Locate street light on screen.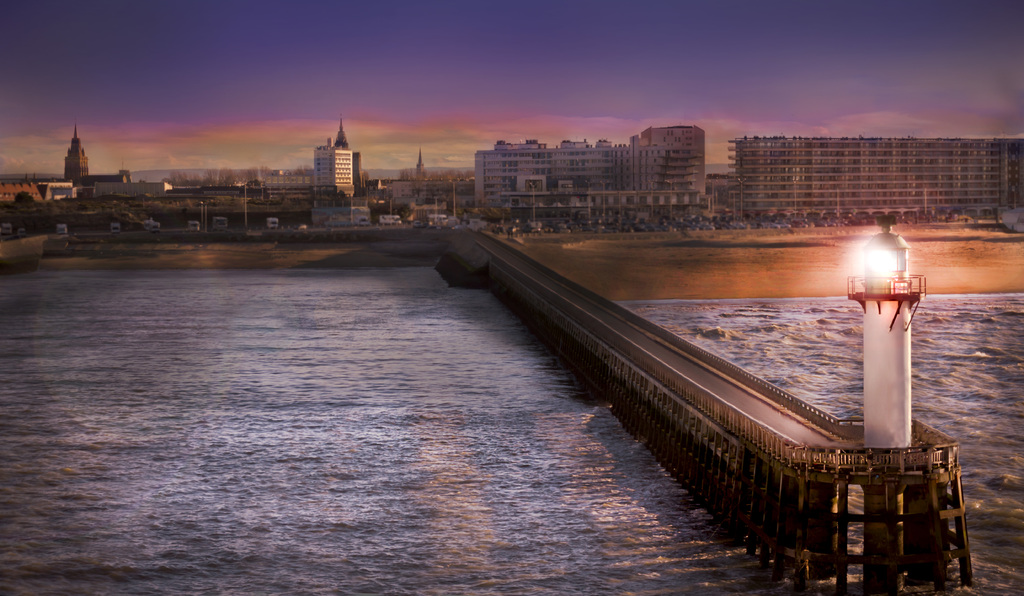
On screen at (x1=664, y1=179, x2=676, y2=223).
